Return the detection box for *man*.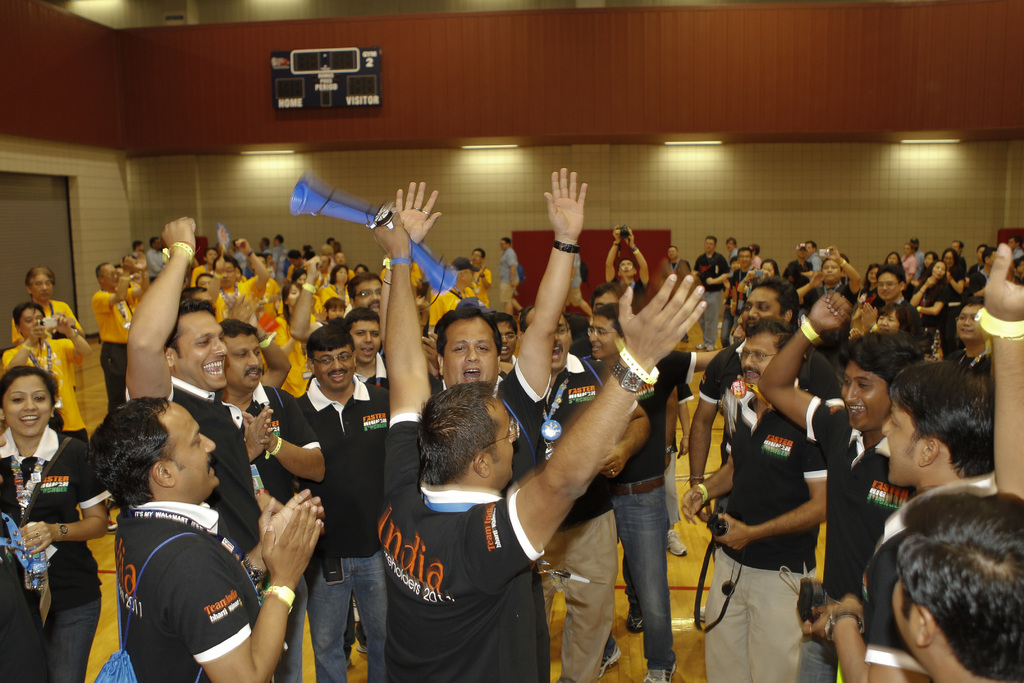
[692,236,729,350].
